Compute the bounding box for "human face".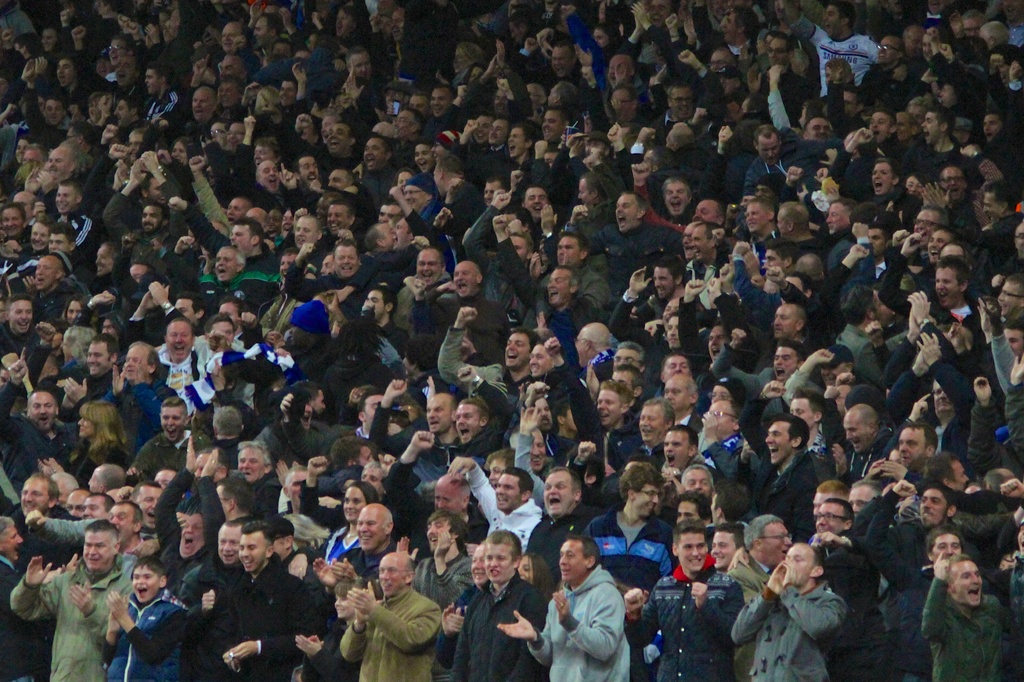
x1=211, y1=320, x2=234, y2=347.
